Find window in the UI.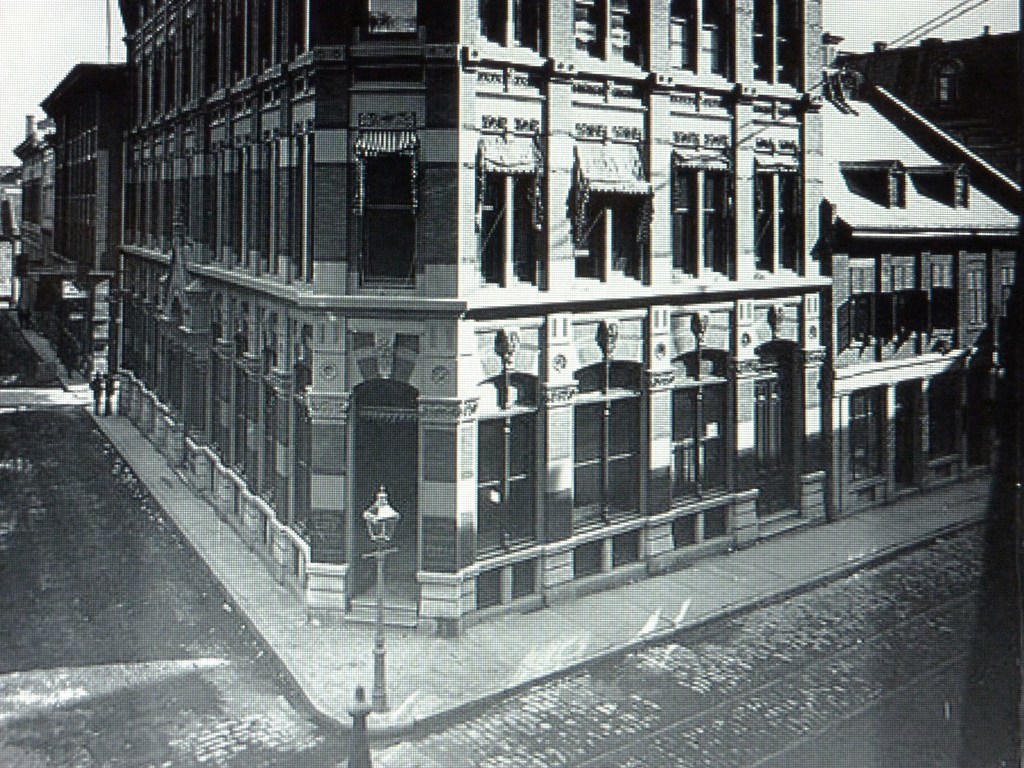
UI element at x1=672 y1=3 x2=732 y2=77.
